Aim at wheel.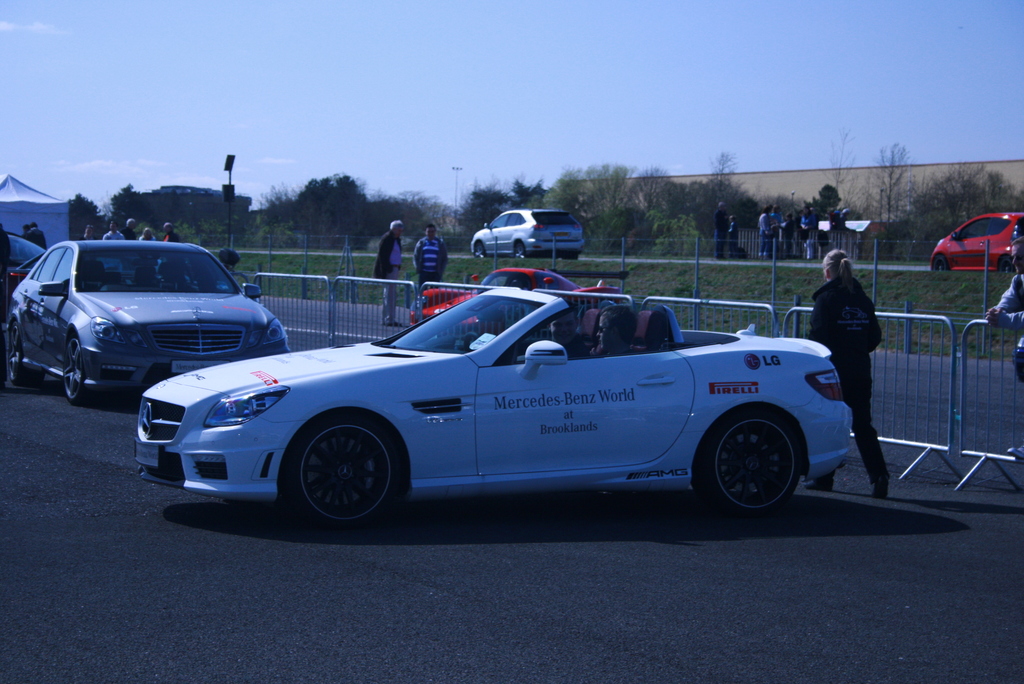
Aimed at bbox=[474, 245, 486, 257].
